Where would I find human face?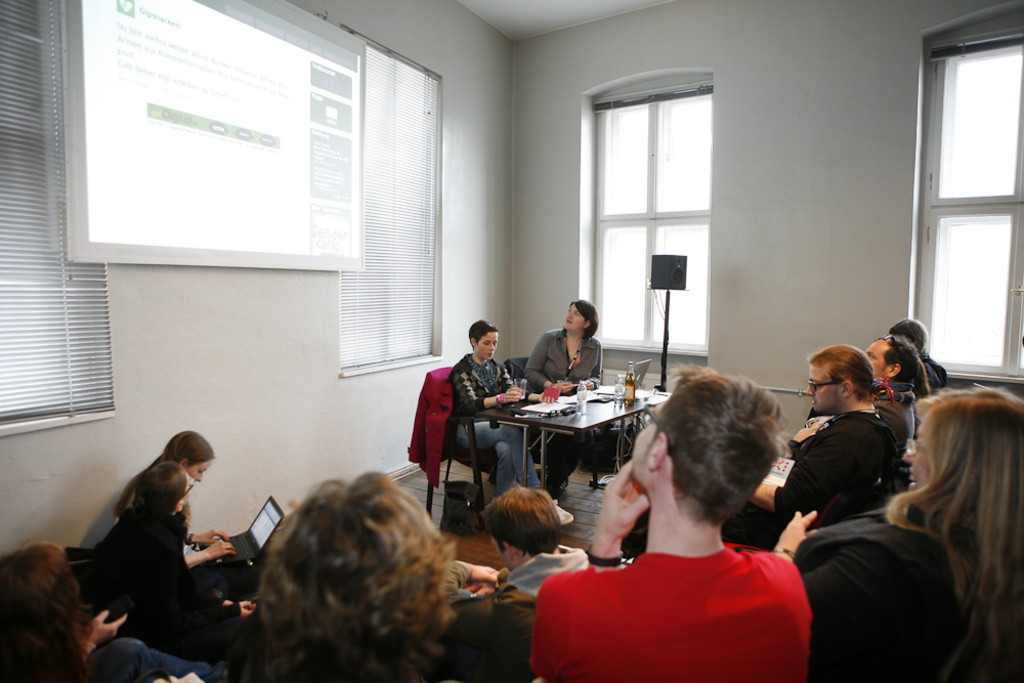
At box=[901, 427, 932, 486].
